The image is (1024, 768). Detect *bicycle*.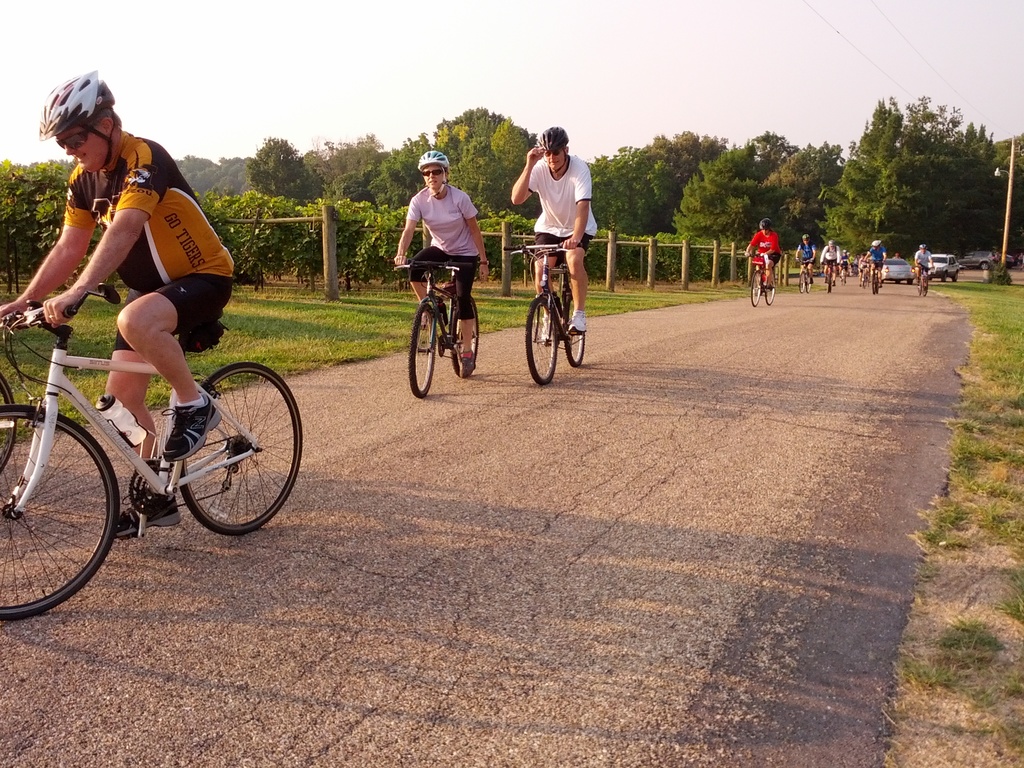
Detection: bbox(866, 262, 882, 292).
